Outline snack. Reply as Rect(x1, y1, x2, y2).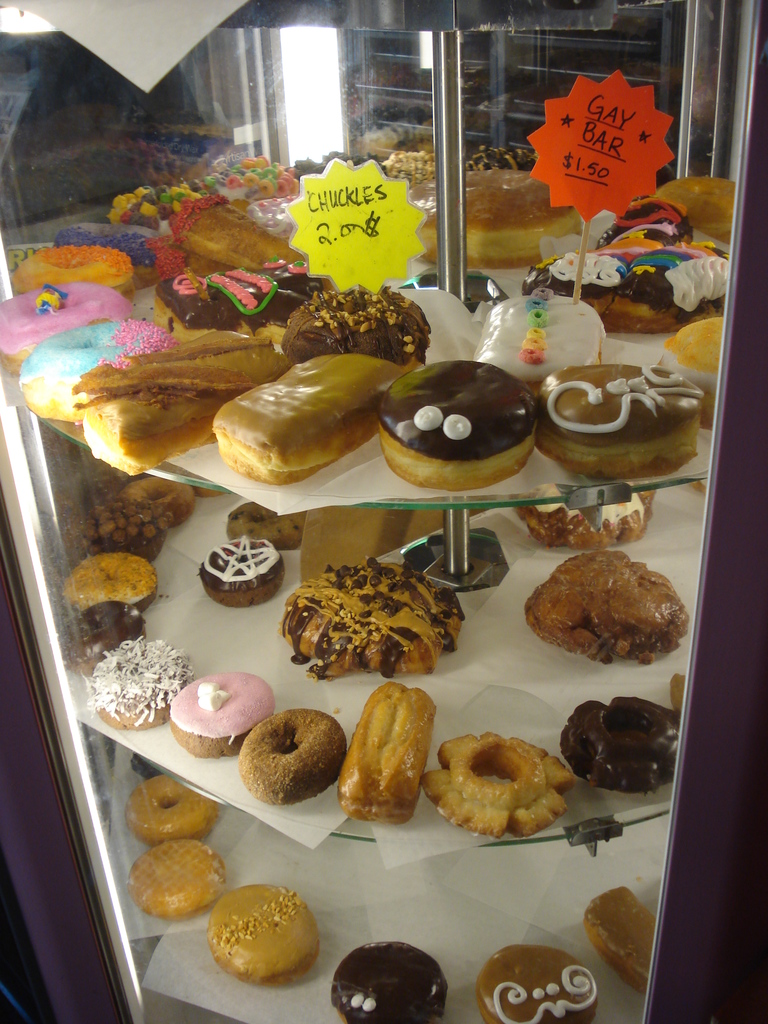
Rect(557, 689, 693, 790).
